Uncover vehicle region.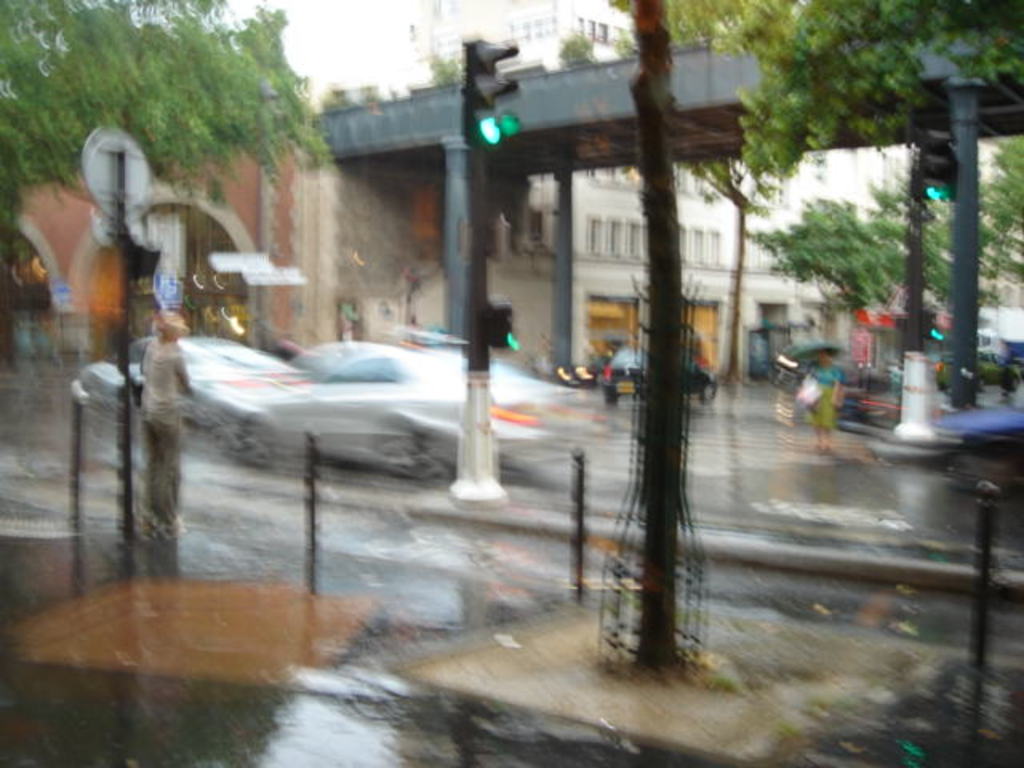
Uncovered: (x1=941, y1=349, x2=1022, y2=389).
